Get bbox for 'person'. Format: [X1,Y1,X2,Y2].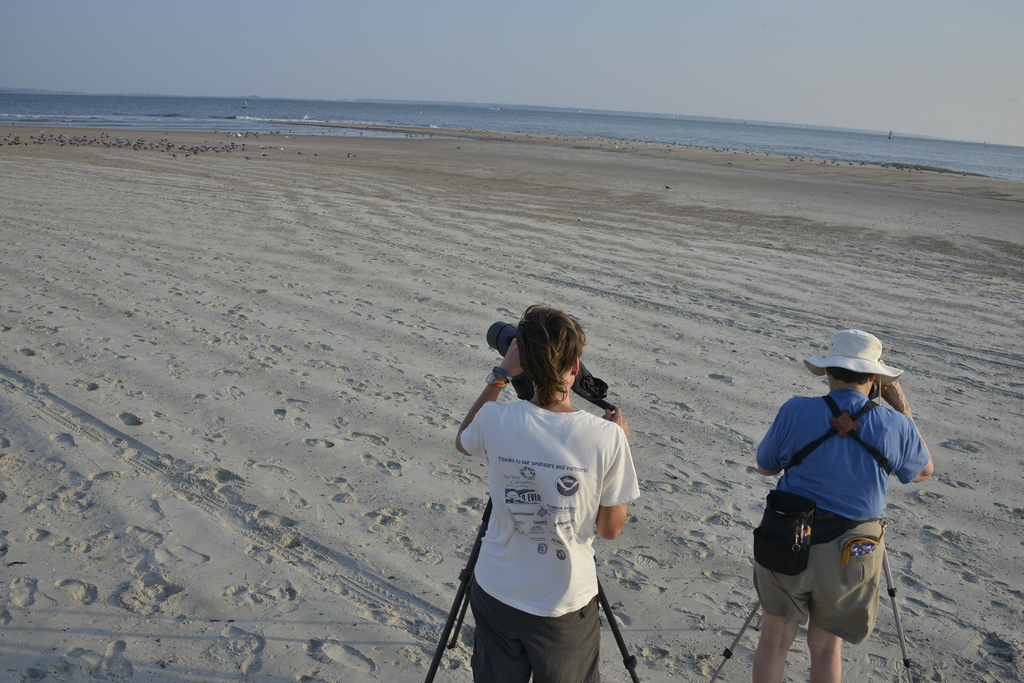
[447,299,642,682].
